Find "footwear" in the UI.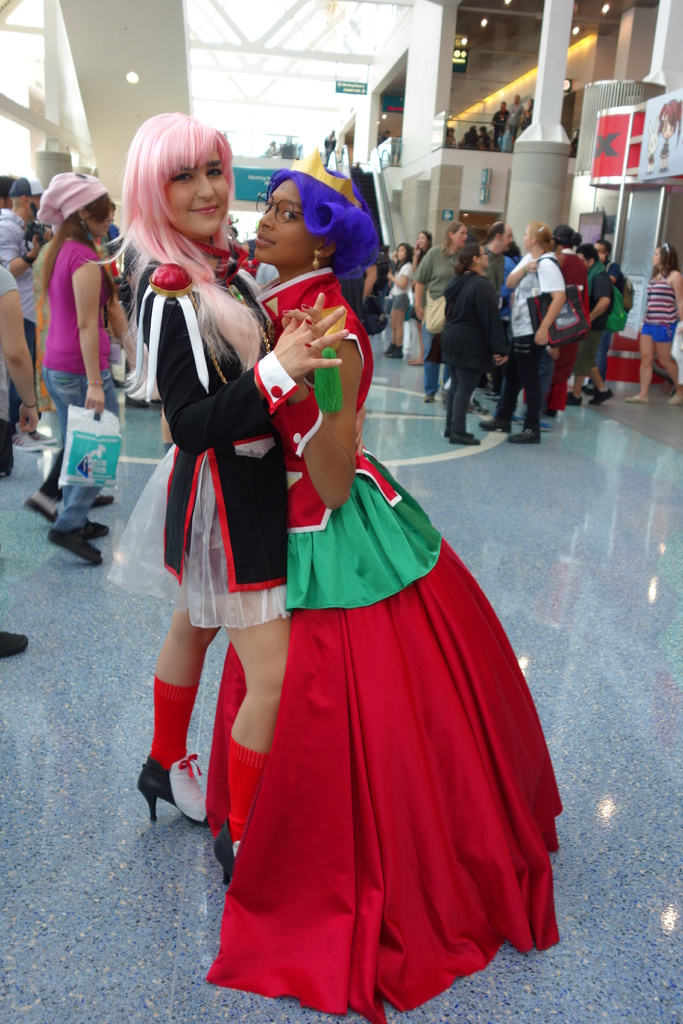
UI element at box(45, 522, 106, 567).
